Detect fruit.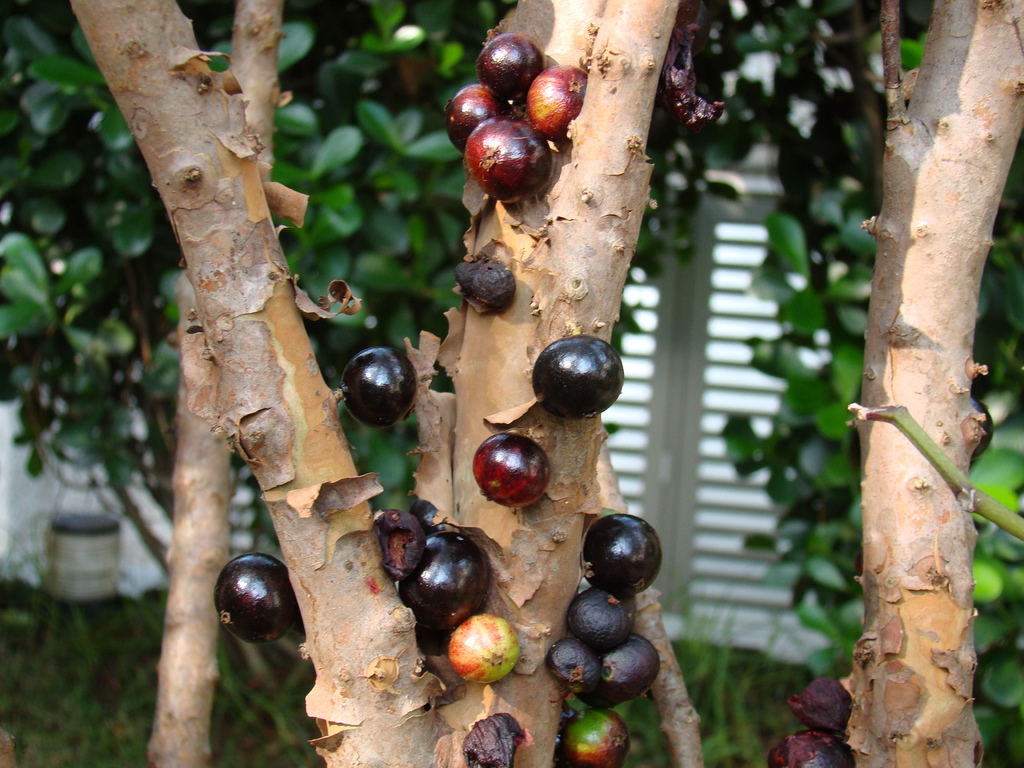
Detected at detection(449, 614, 520, 684).
